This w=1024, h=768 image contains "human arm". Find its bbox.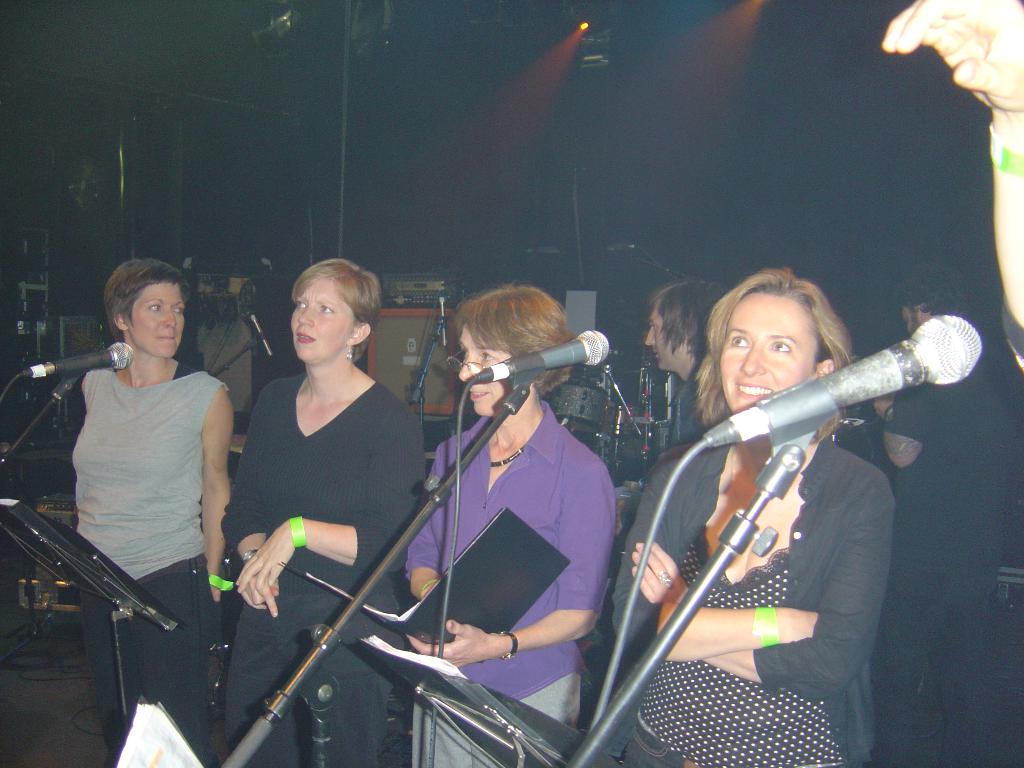
<box>611,447,825,668</box>.
